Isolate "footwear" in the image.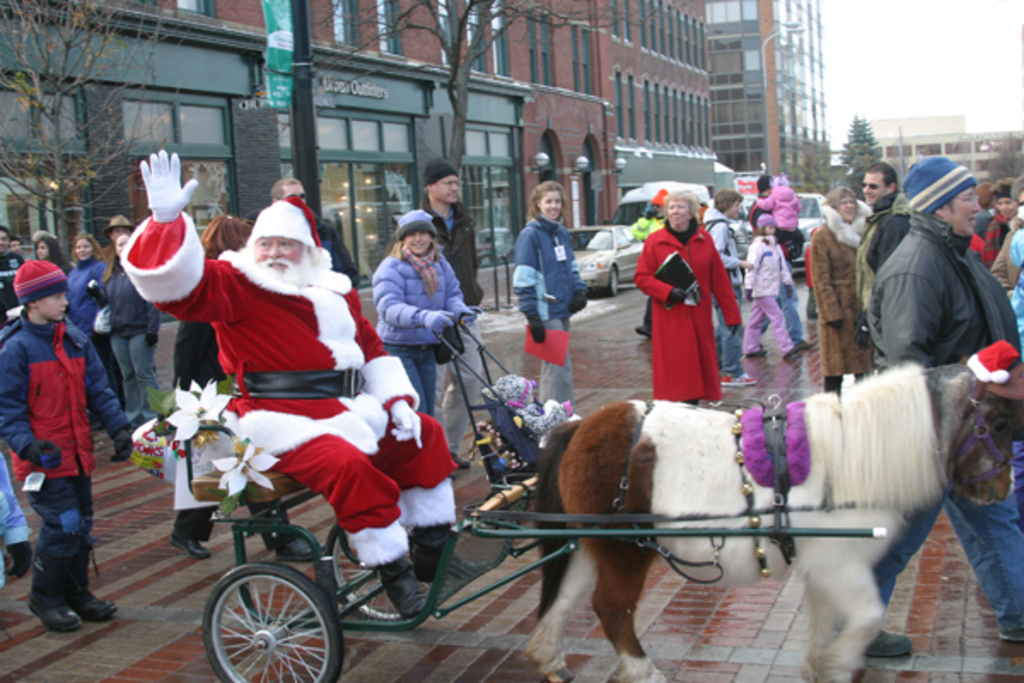
Isolated region: (left=637, top=321, right=655, bottom=331).
